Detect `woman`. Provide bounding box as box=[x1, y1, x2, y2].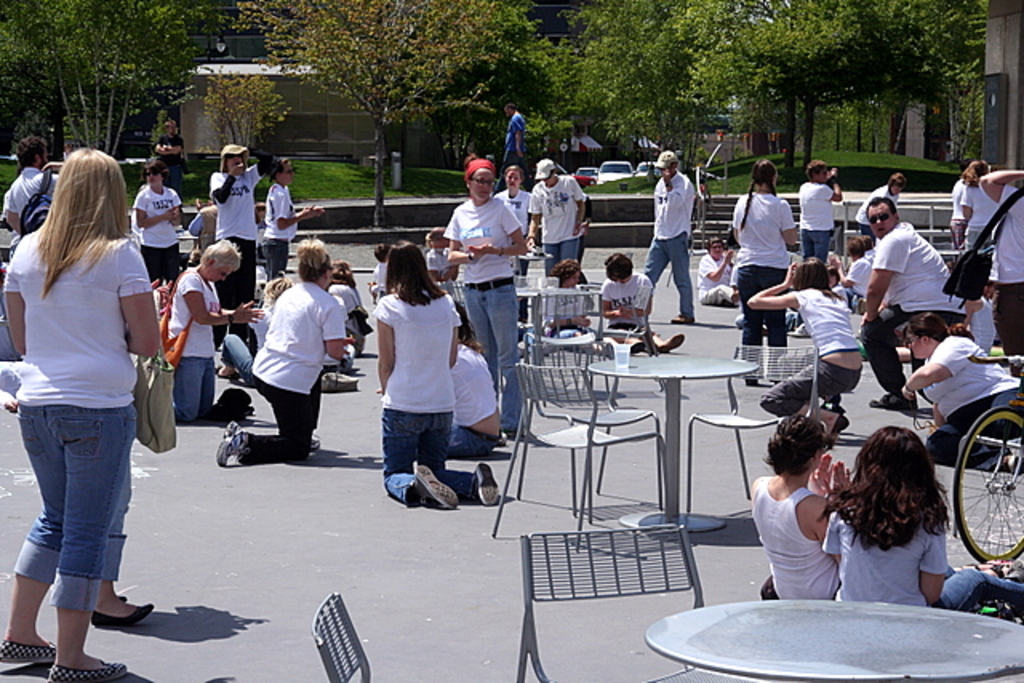
box=[264, 147, 325, 275].
